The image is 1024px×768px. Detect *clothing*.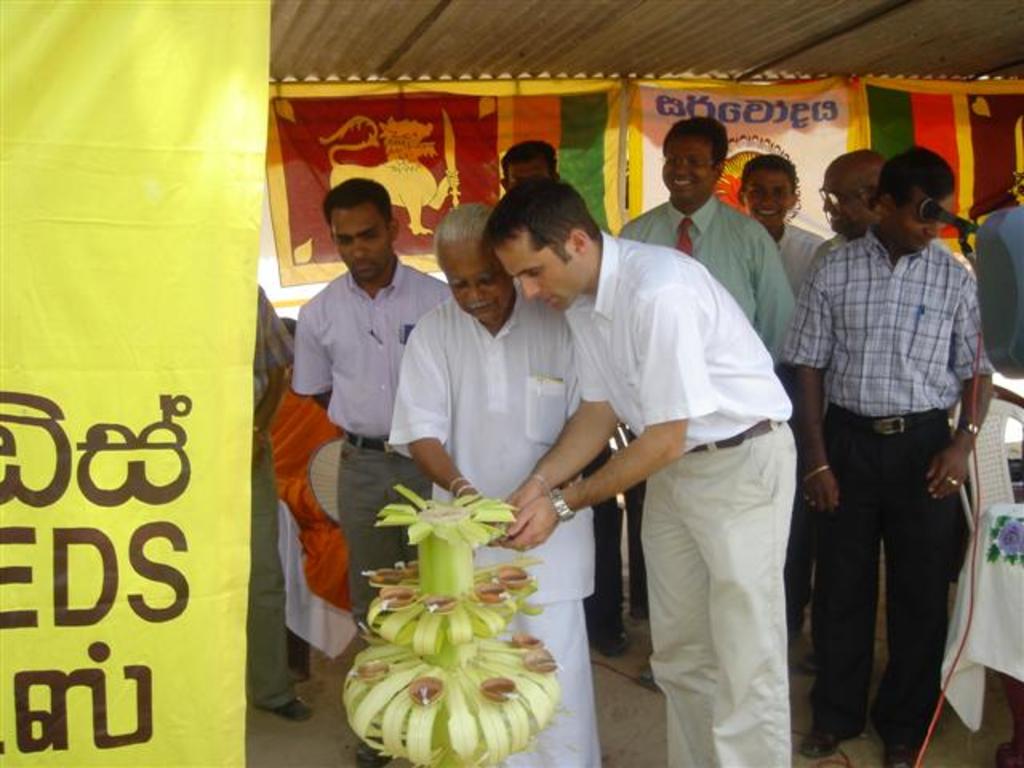
Detection: [x1=779, y1=222, x2=998, y2=758].
